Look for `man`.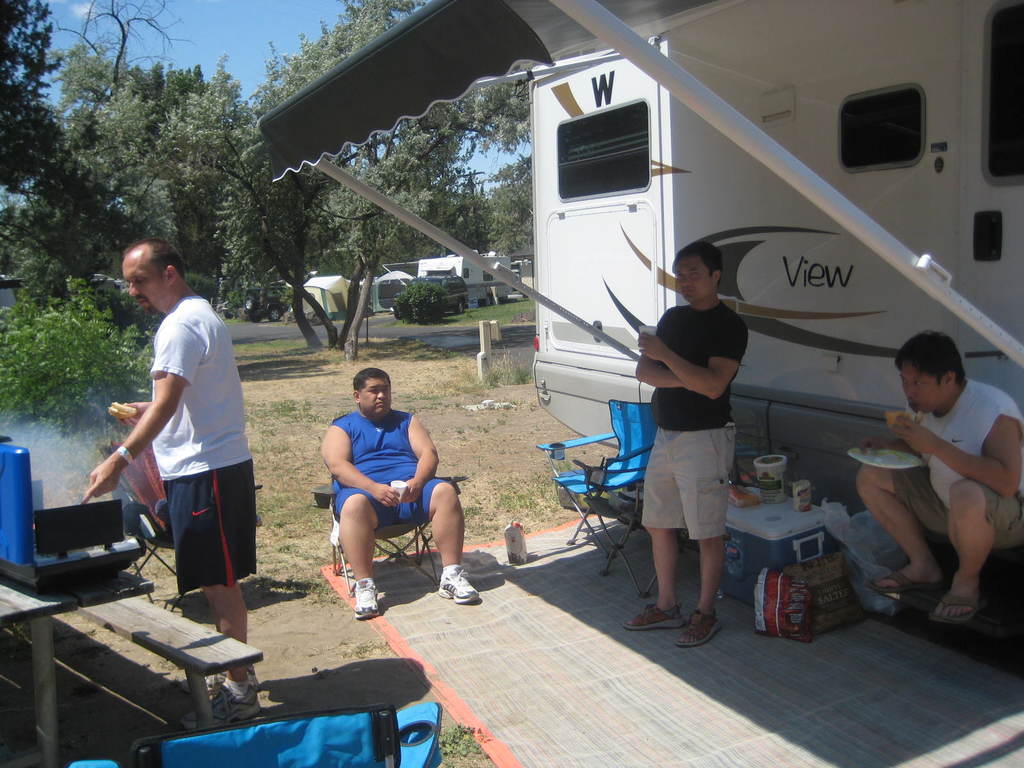
Found: rect(850, 329, 1023, 627).
